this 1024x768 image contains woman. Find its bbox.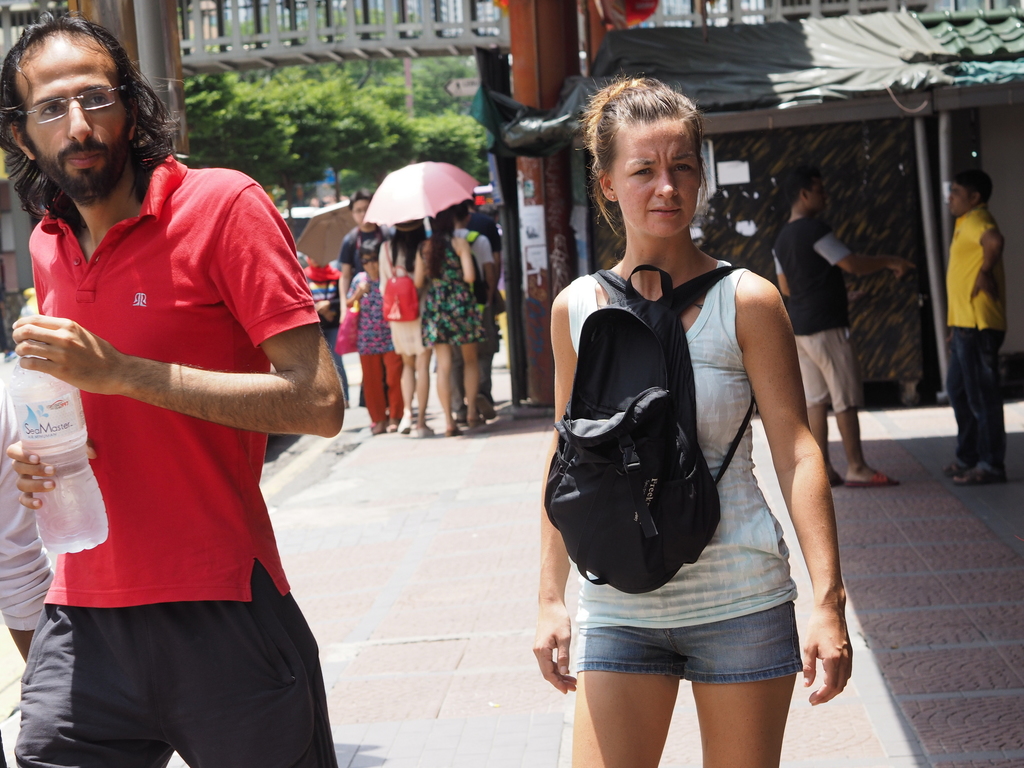
Rect(344, 238, 404, 436).
